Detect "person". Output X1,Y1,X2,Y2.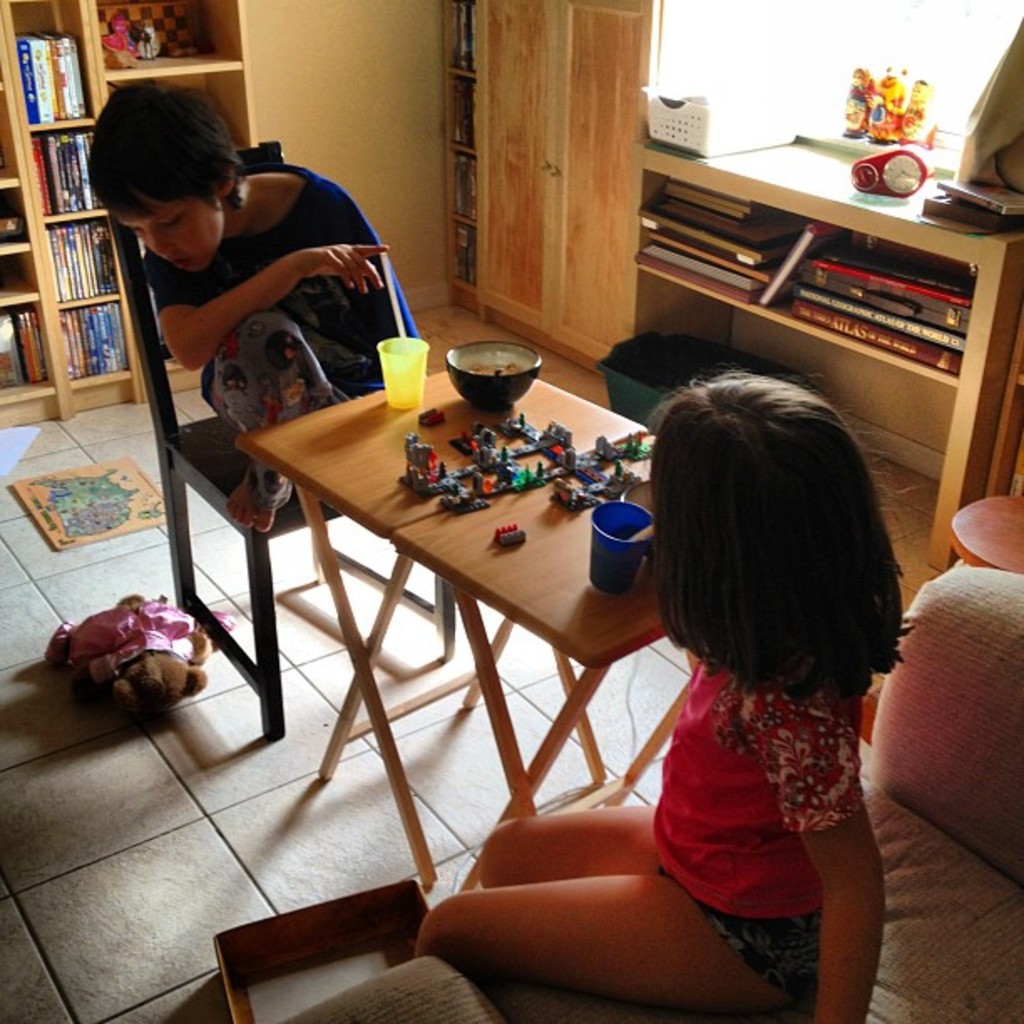
403,355,905,1022.
